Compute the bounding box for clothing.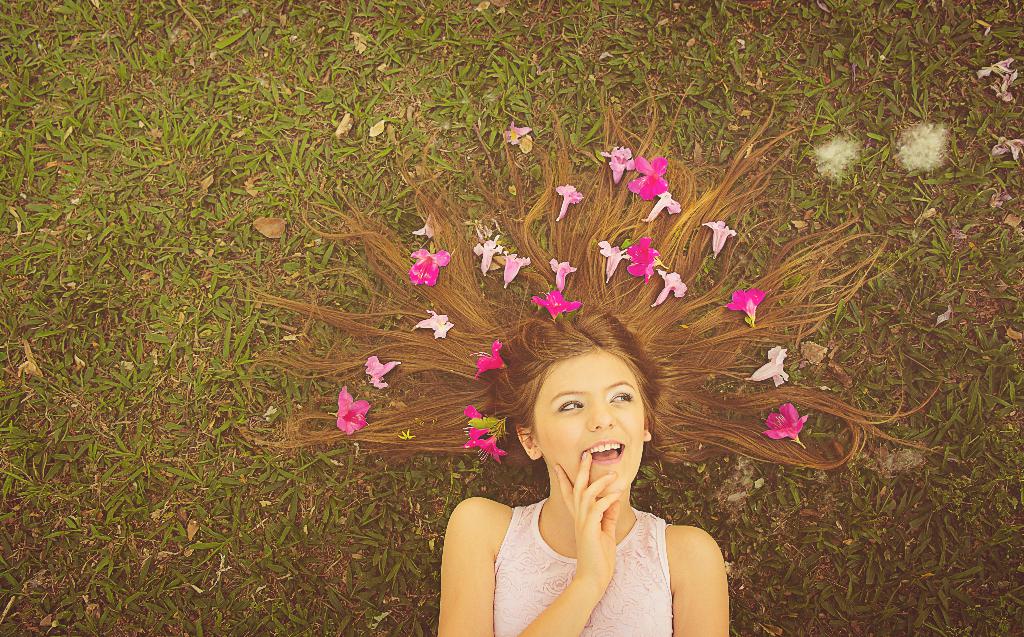
490 497 669 636.
